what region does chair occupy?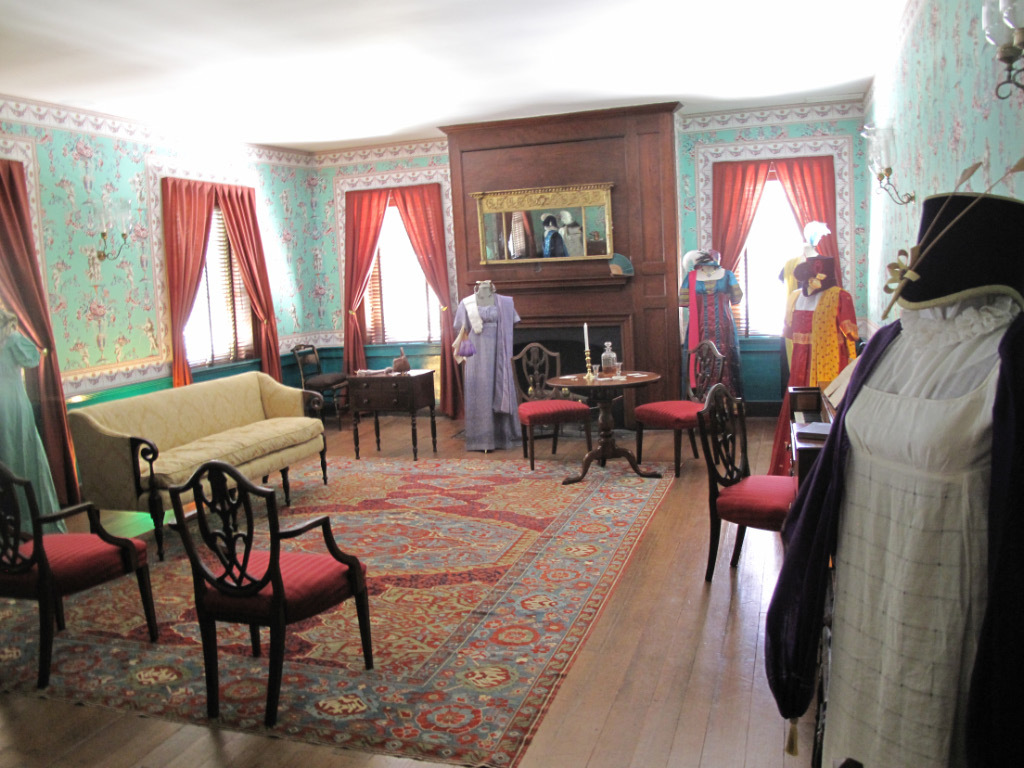
<region>693, 385, 802, 586</region>.
